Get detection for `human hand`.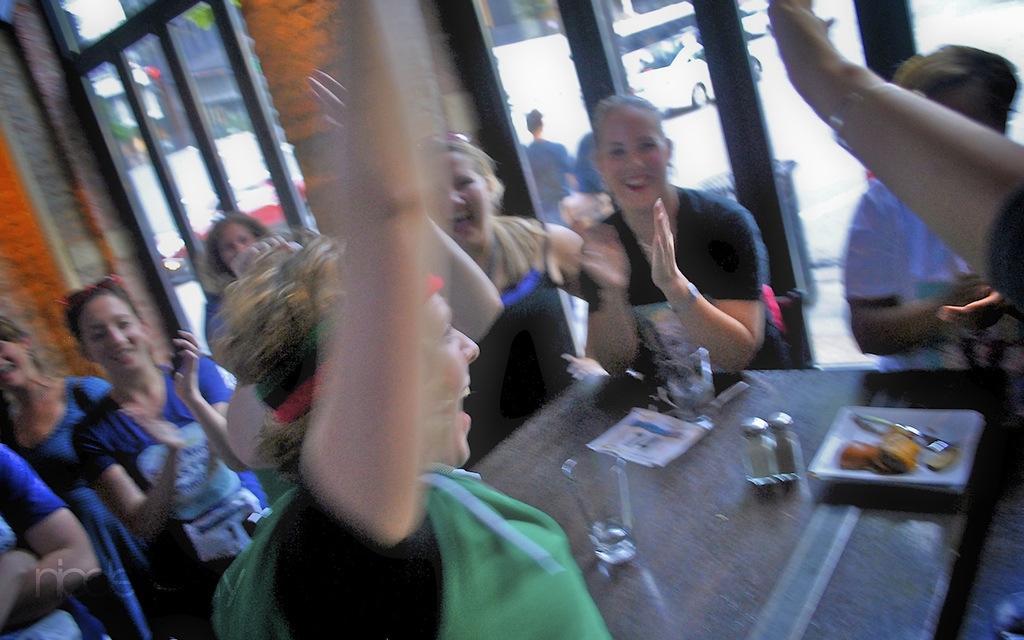
Detection: region(938, 262, 1018, 339).
